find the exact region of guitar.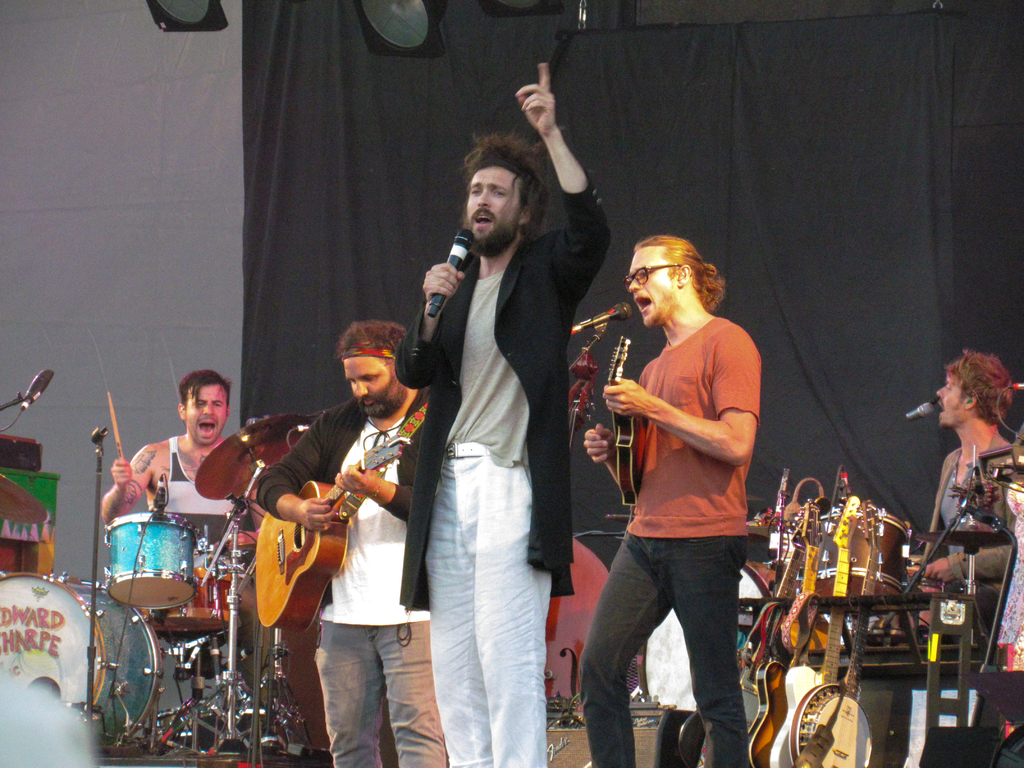
Exact region: select_region(794, 497, 904, 767).
